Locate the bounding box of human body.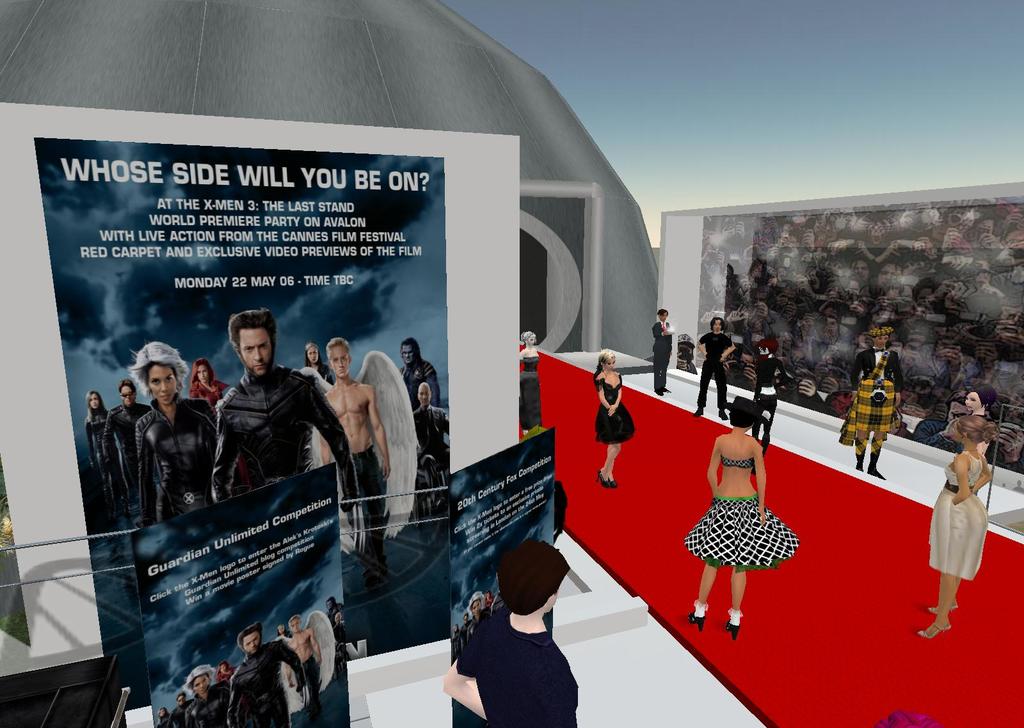
Bounding box: <region>918, 447, 986, 642</region>.
